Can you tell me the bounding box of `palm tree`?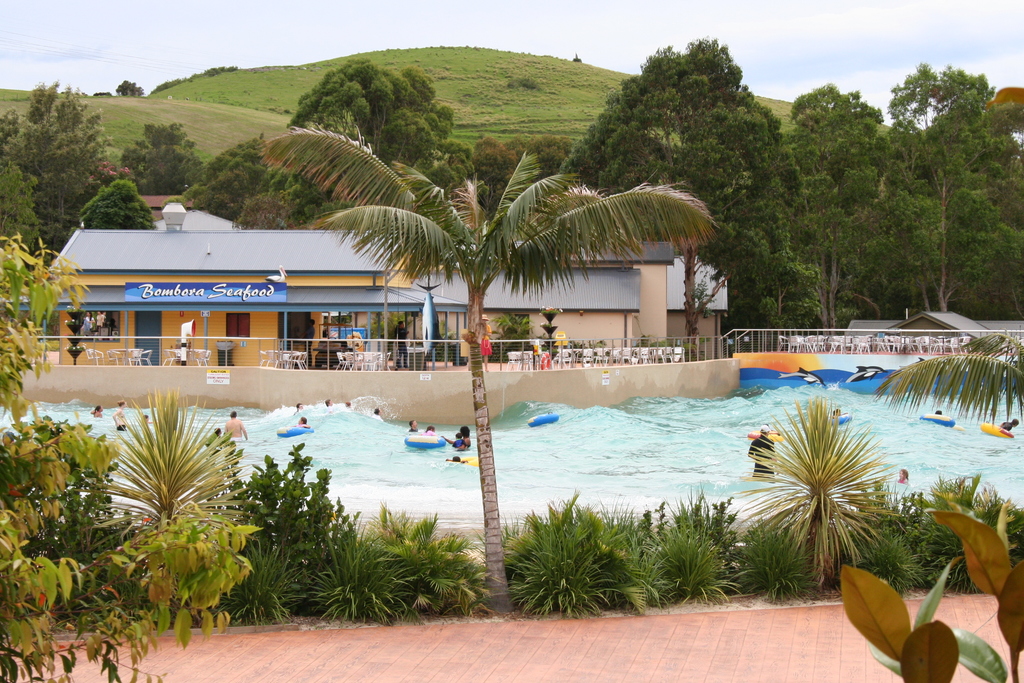
locate(745, 410, 936, 605).
